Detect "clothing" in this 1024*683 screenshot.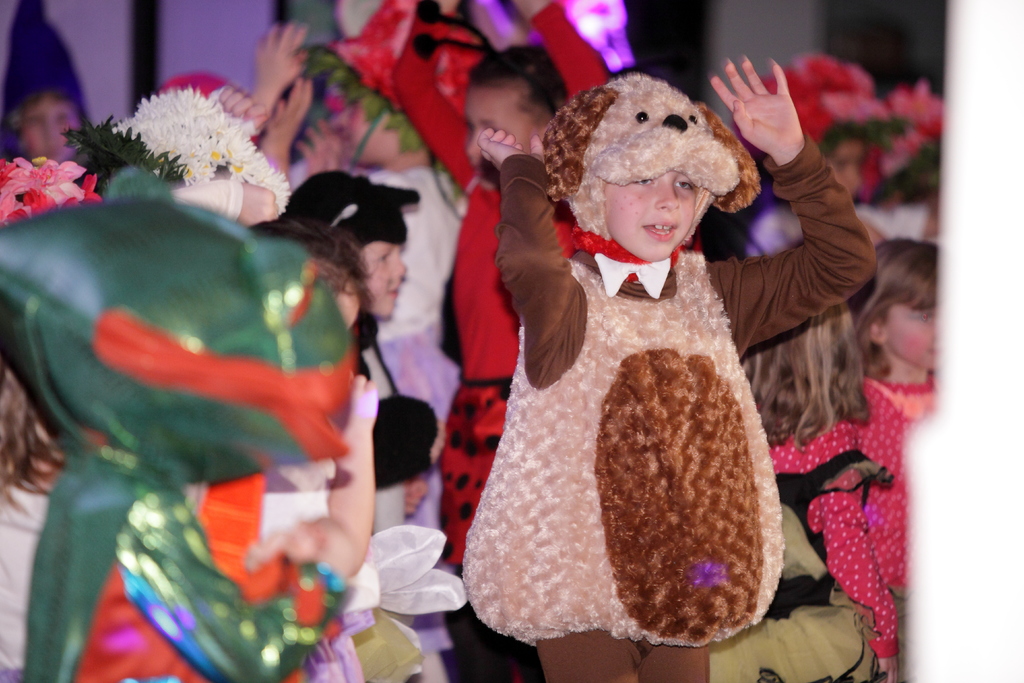
Detection: bbox=(346, 161, 465, 447).
